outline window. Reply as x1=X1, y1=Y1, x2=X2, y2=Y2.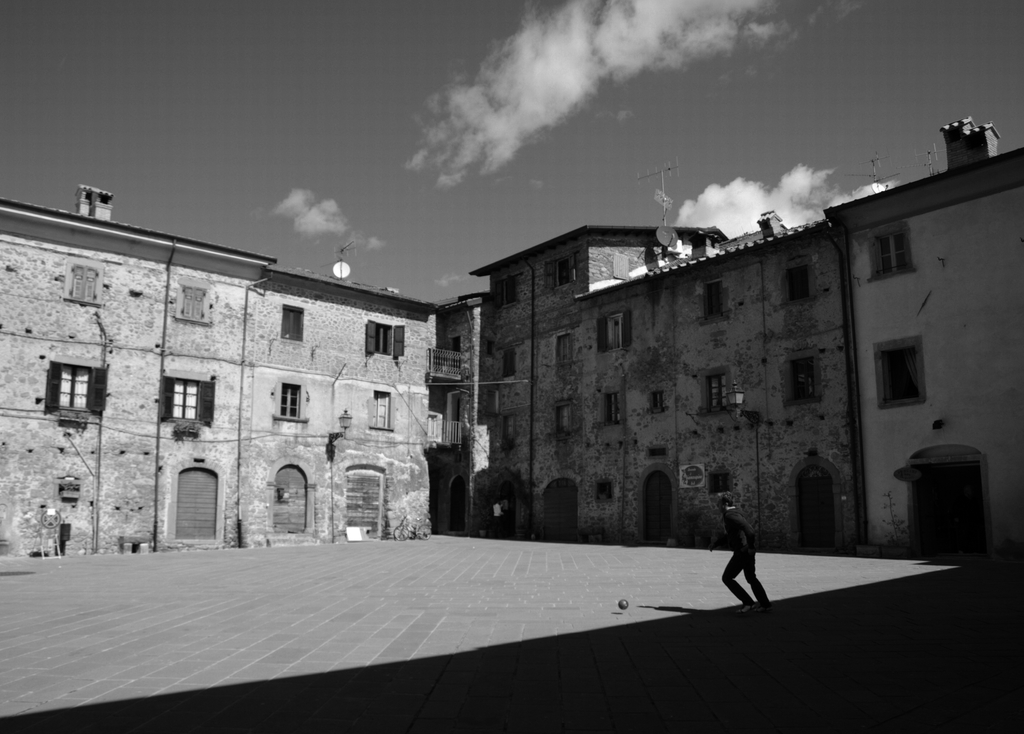
x1=788, y1=358, x2=817, y2=401.
